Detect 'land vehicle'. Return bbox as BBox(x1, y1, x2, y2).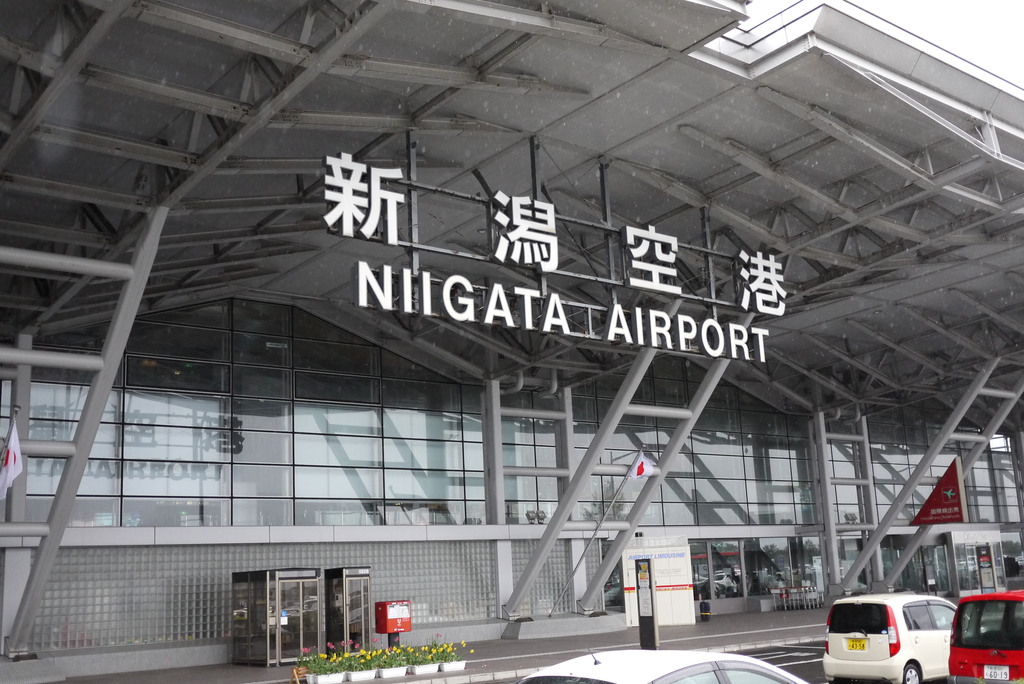
BBox(943, 590, 1023, 683).
